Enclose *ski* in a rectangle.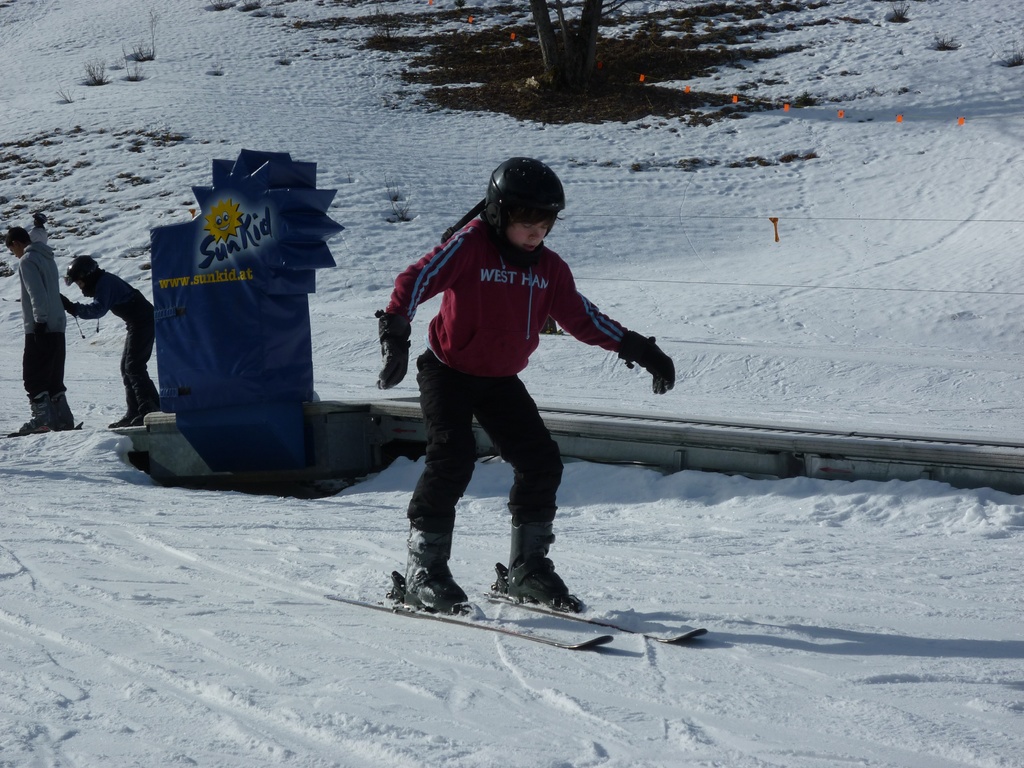
1 428 47 444.
